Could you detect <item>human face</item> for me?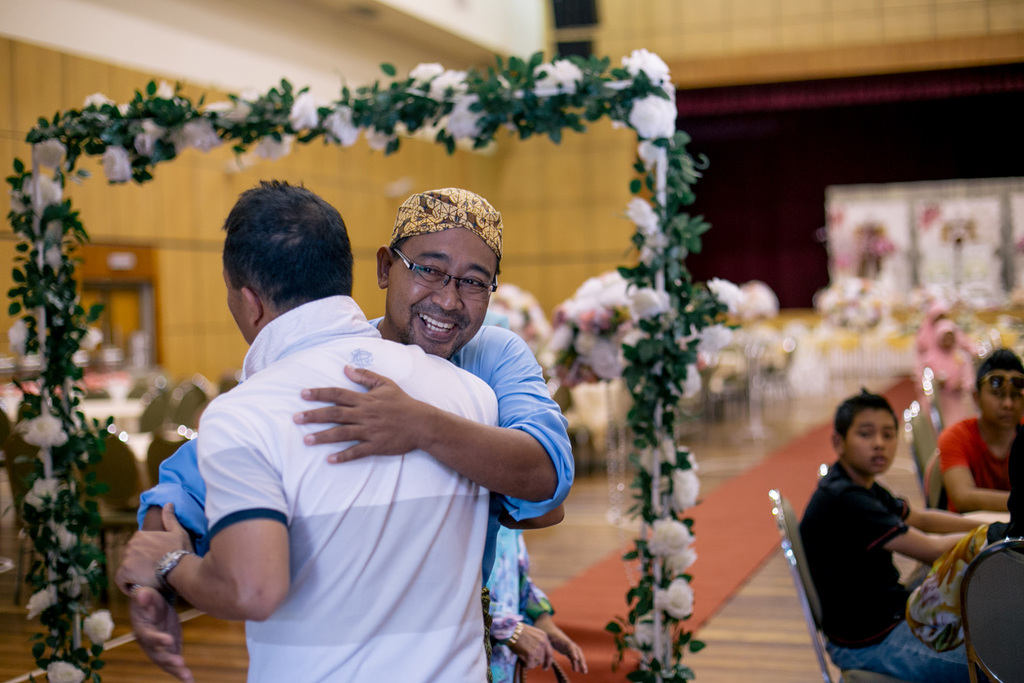
Detection result: [left=978, top=370, right=1023, bottom=425].
